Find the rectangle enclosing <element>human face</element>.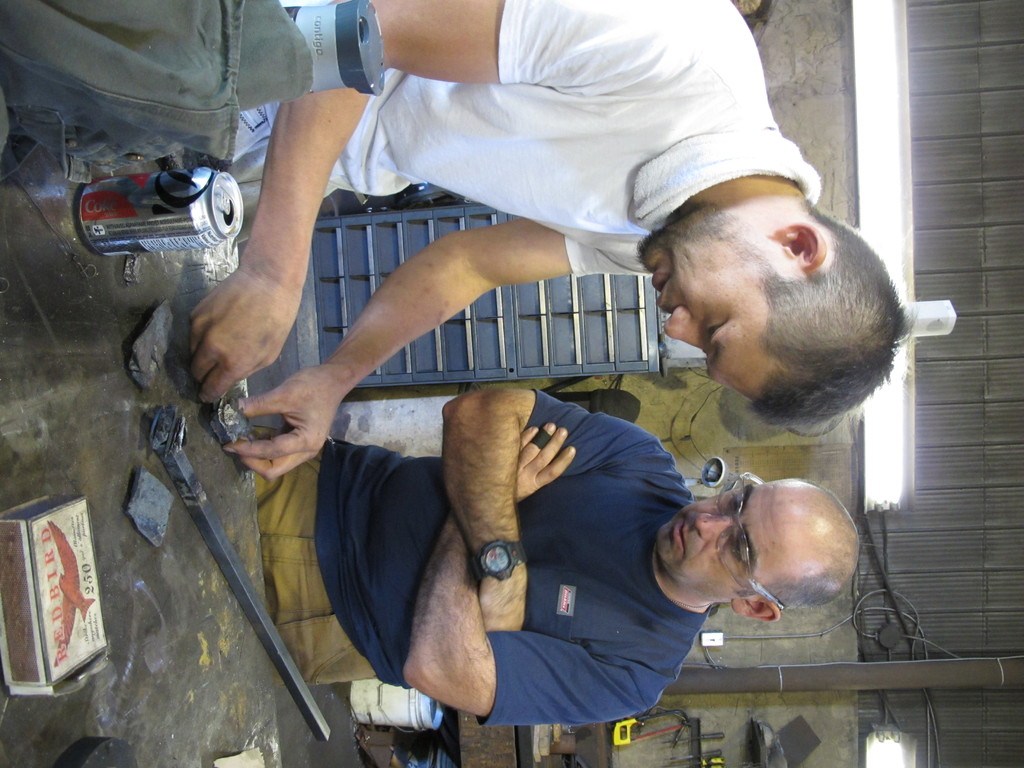
region(633, 209, 764, 404).
